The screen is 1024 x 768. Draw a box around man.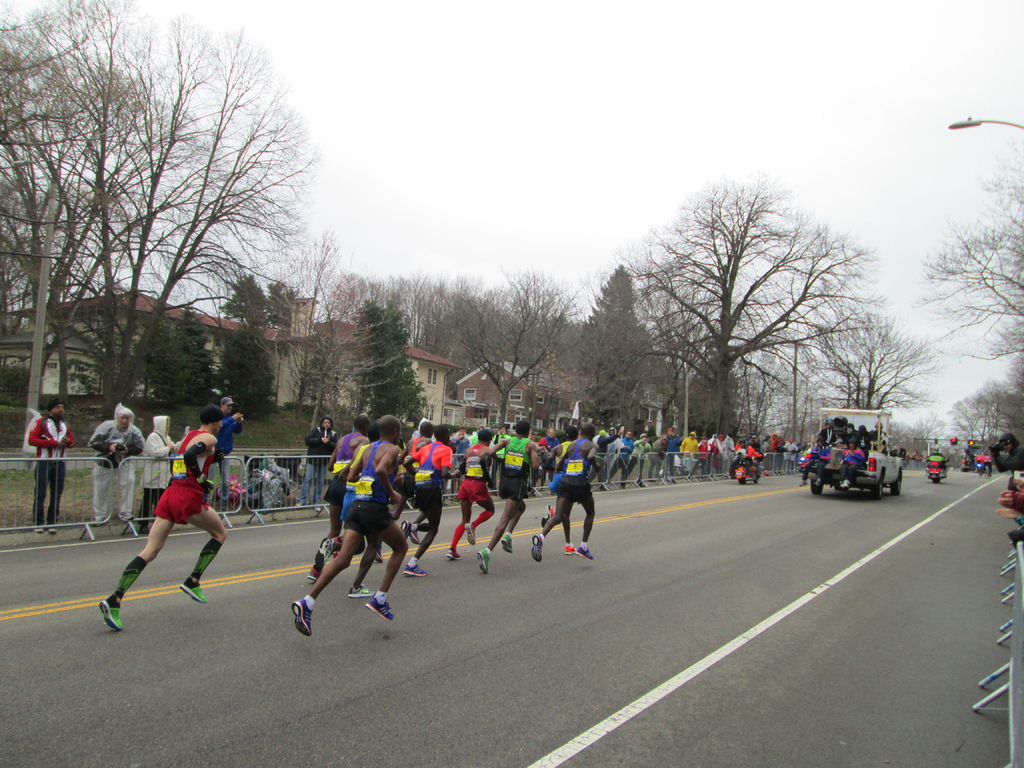
Rect(649, 435, 664, 478).
